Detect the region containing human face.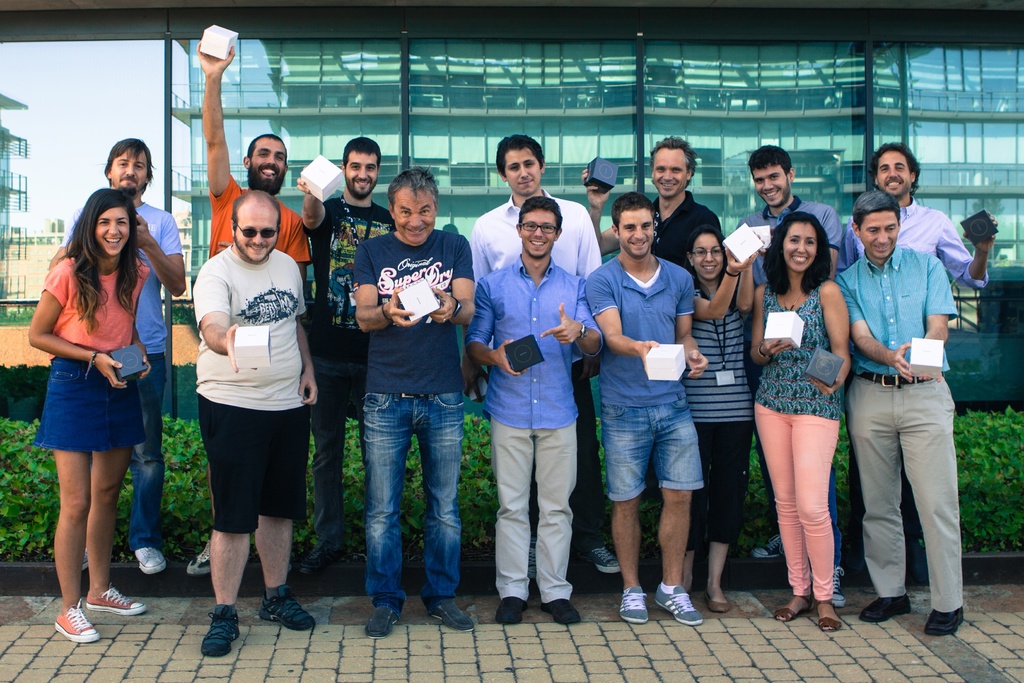
rect(106, 143, 144, 194).
